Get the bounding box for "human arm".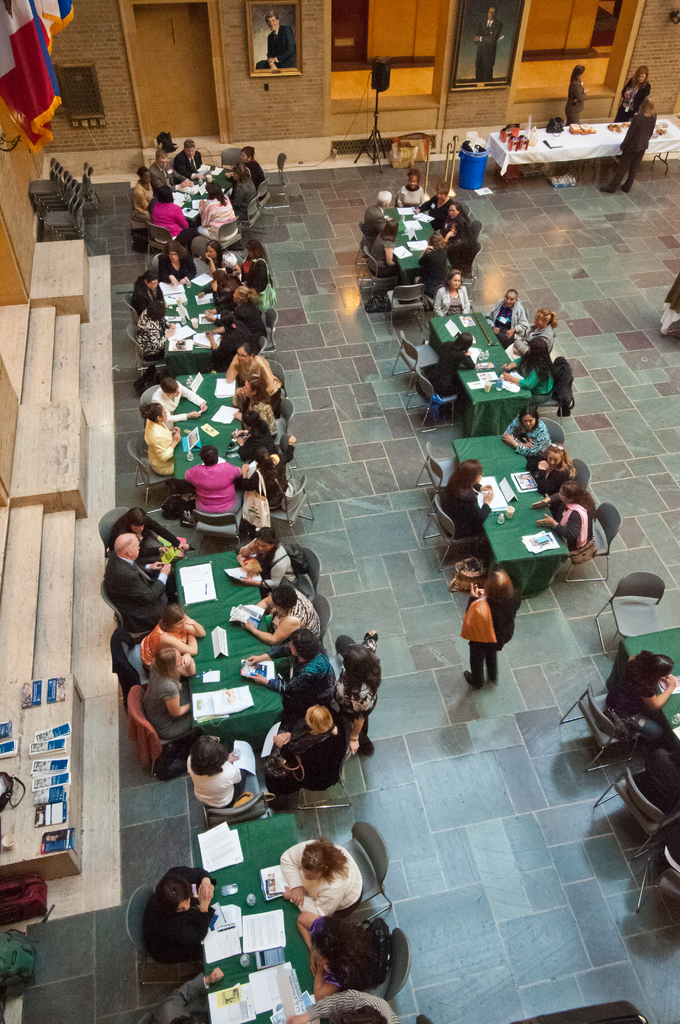
rect(462, 285, 476, 312).
